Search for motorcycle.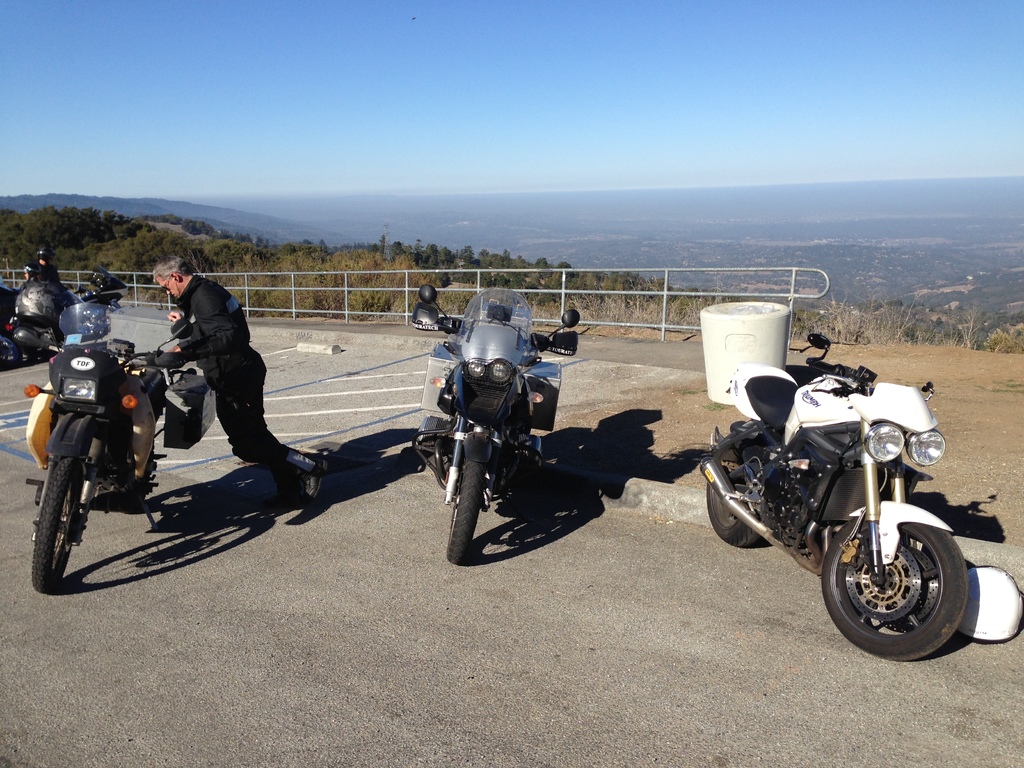
Found at <bbox>700, 335, 965, 659</bbox>.
